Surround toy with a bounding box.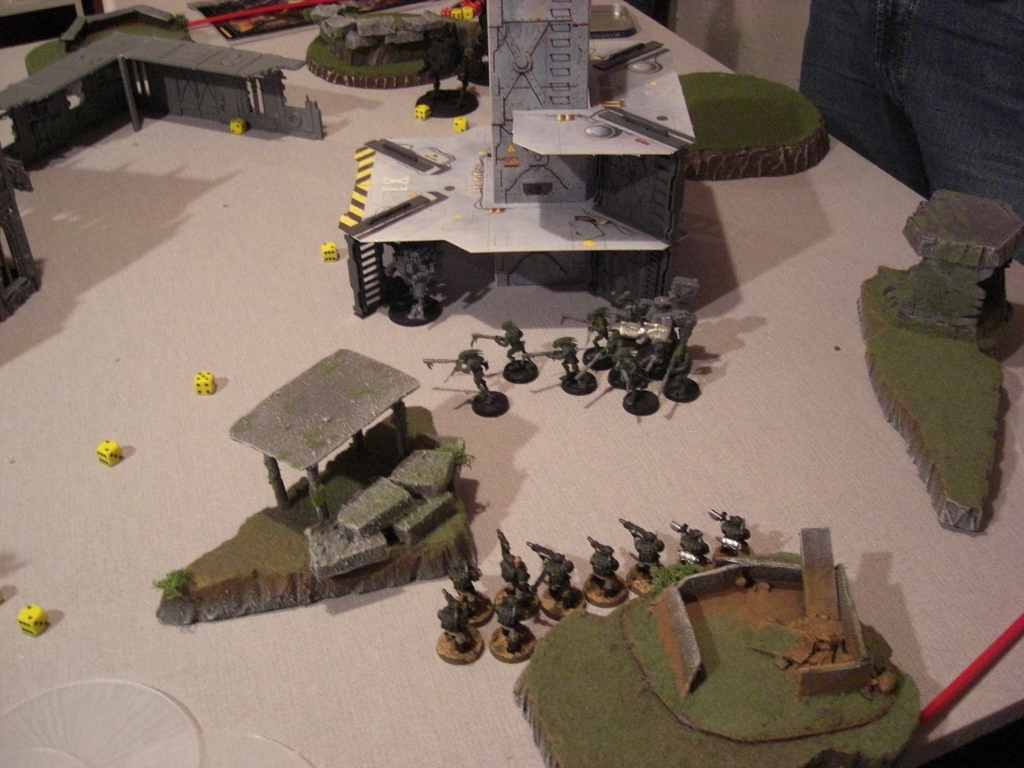
locate(502, 528, 542, 617).
